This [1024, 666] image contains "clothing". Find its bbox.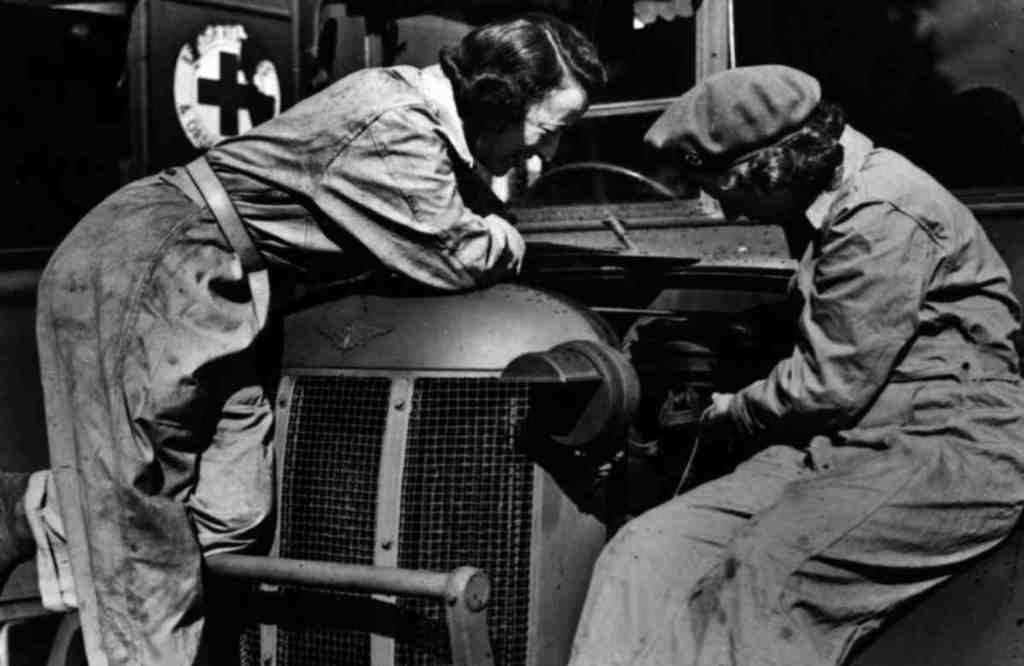
[562, 121, 1023, 665].
